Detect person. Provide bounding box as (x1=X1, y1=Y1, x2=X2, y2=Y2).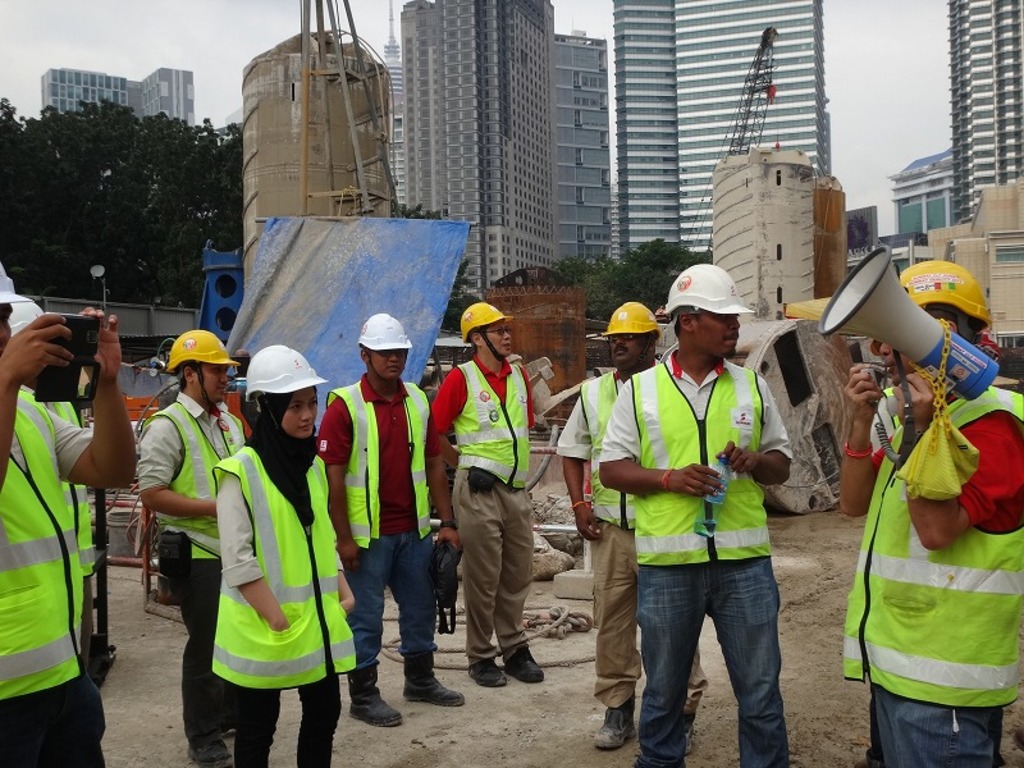
(x1=197, y1=342, x2=367, y2=767).
